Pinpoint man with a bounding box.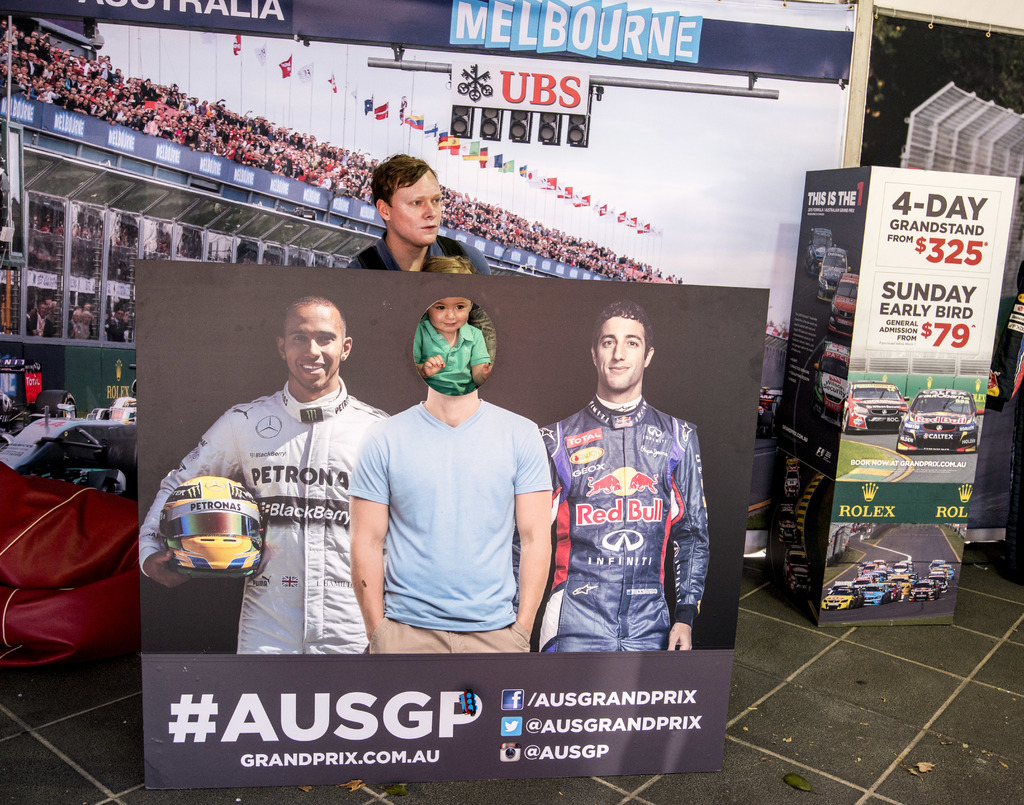
(x1=511, y1=302, x2=710, y2=647).
